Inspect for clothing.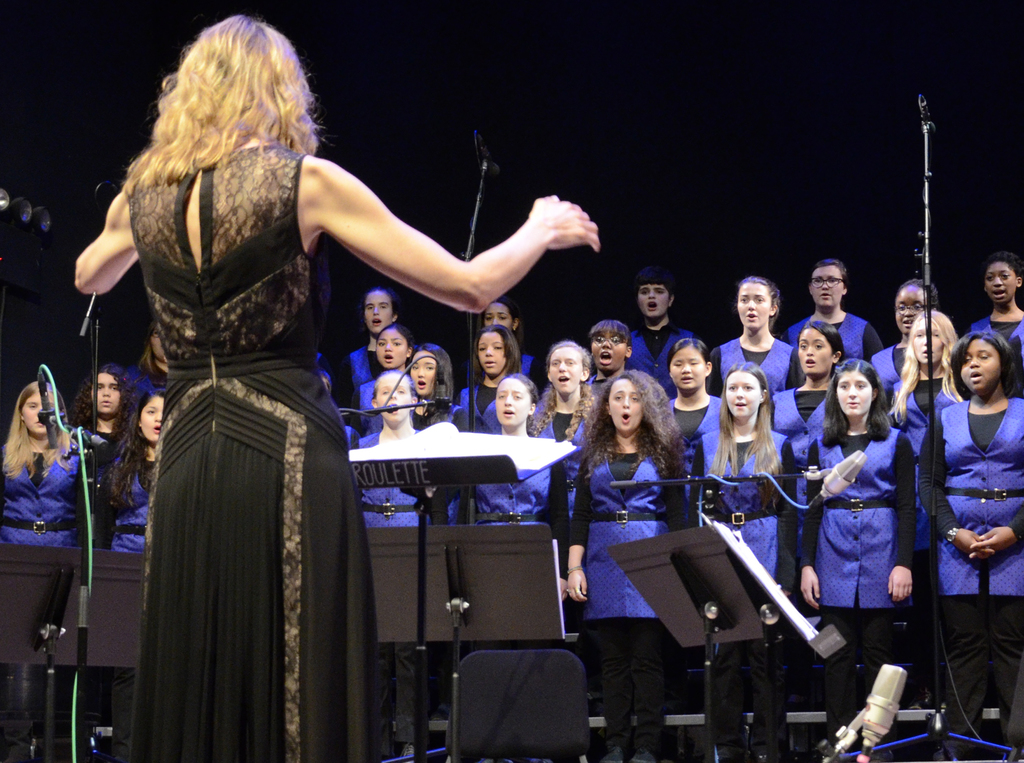
Inspection: pyautogui.locateOnScreen(454, 422, 572, 603).
